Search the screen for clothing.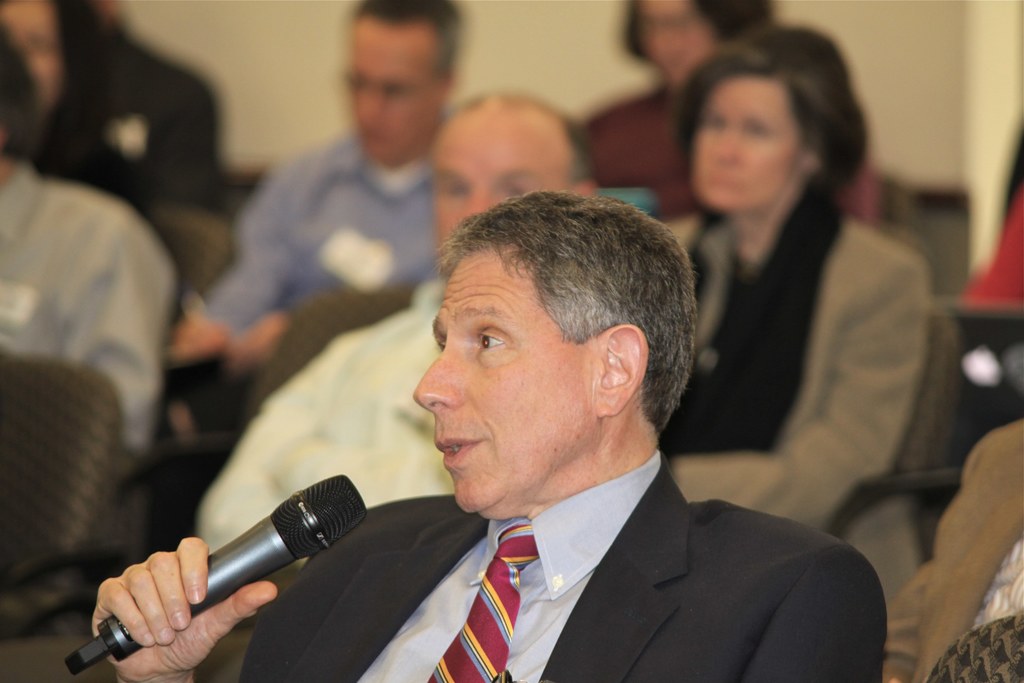
Found at BBox(643, 200, 940, 630).
